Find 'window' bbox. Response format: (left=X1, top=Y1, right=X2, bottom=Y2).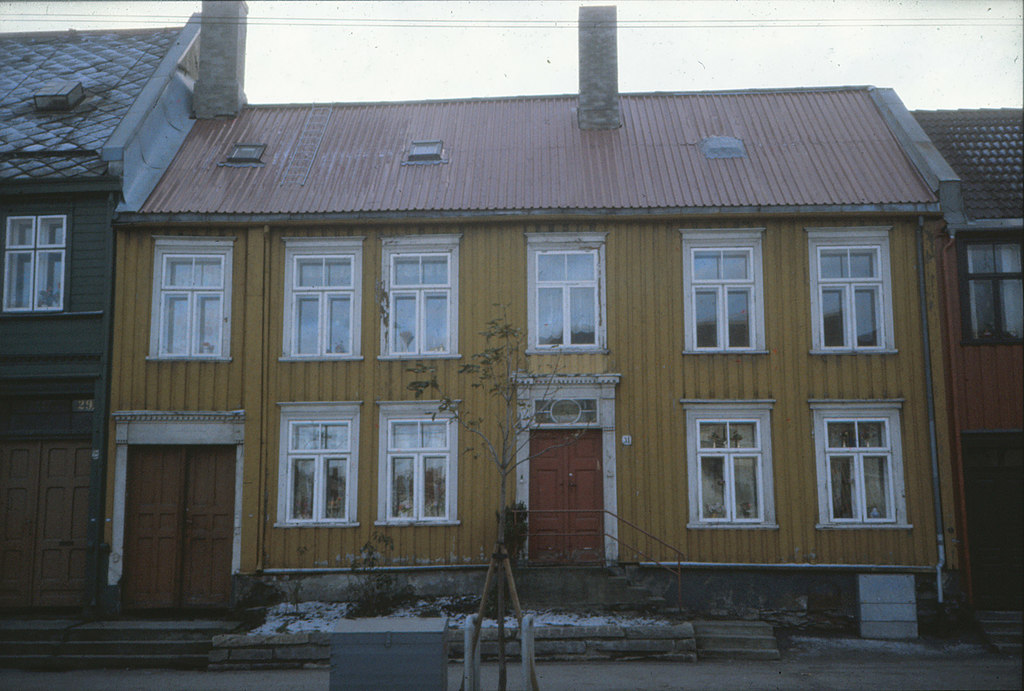
(left=957, top=228, right=1023, bottom=346).
